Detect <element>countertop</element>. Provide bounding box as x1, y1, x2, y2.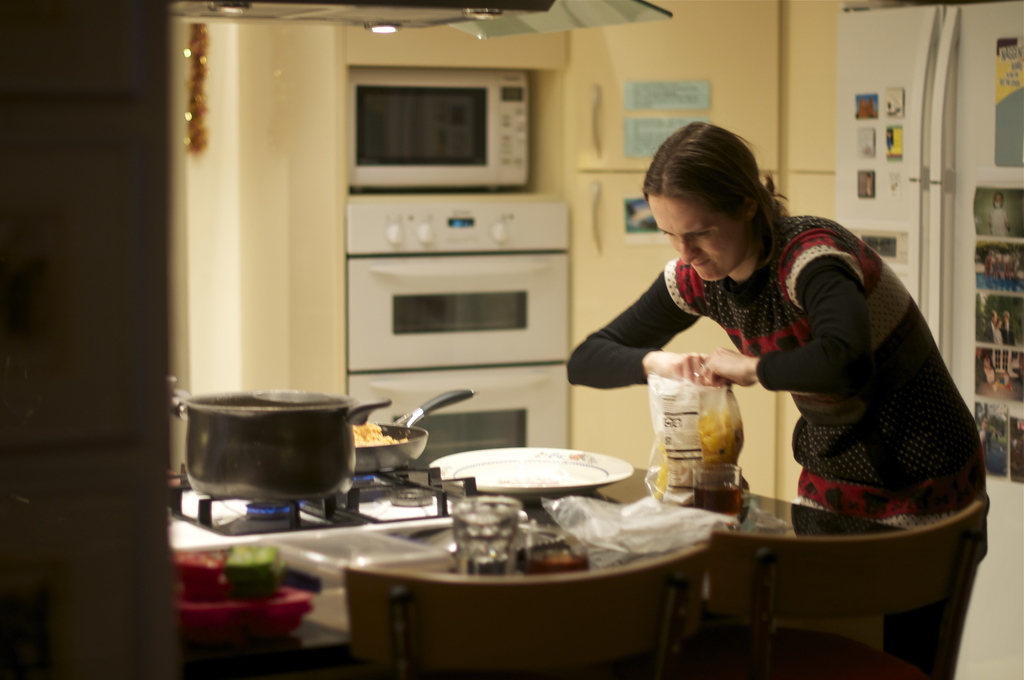
179, 467, 906, 679.
